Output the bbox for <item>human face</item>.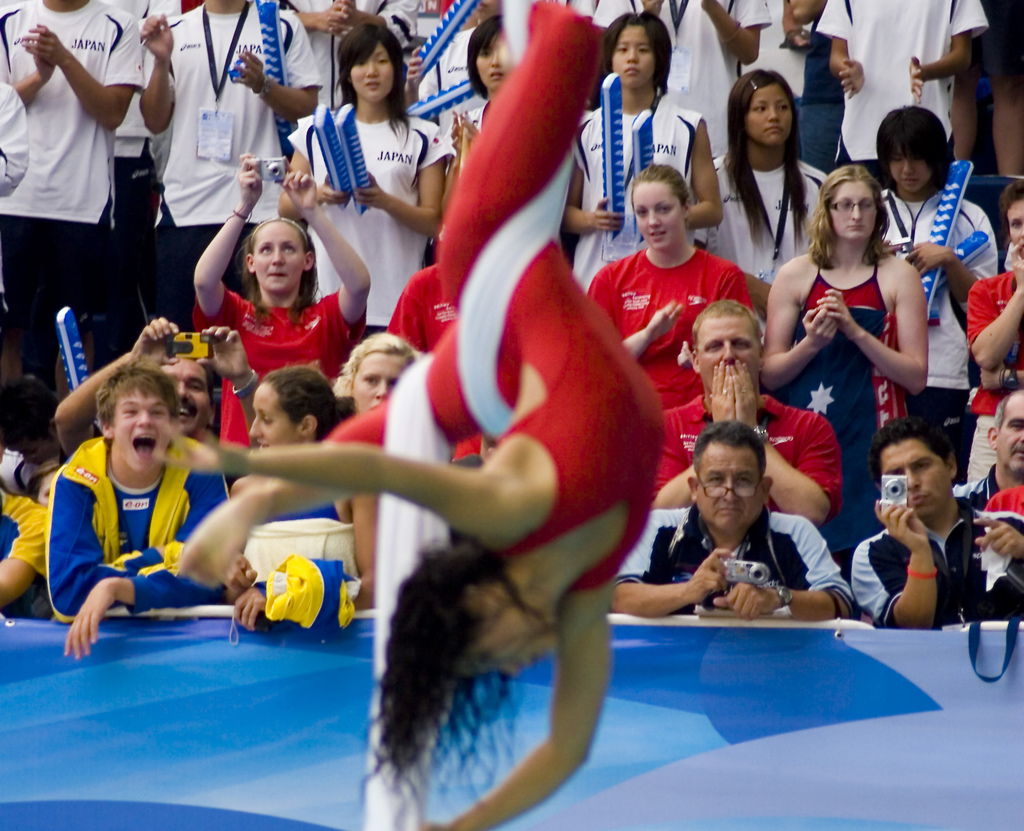
locate(349, 347, 404, 413).
